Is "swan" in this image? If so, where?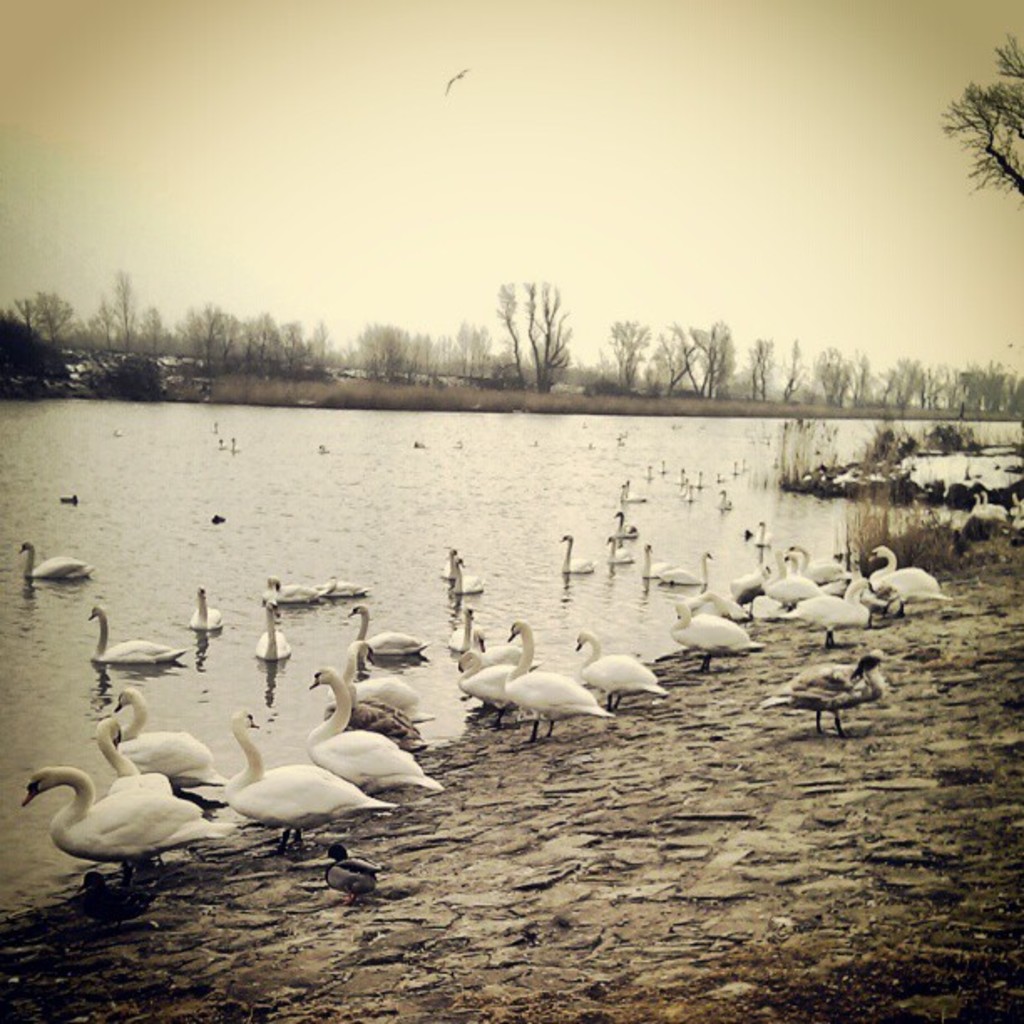
Yes, at 683 479 696 504.
